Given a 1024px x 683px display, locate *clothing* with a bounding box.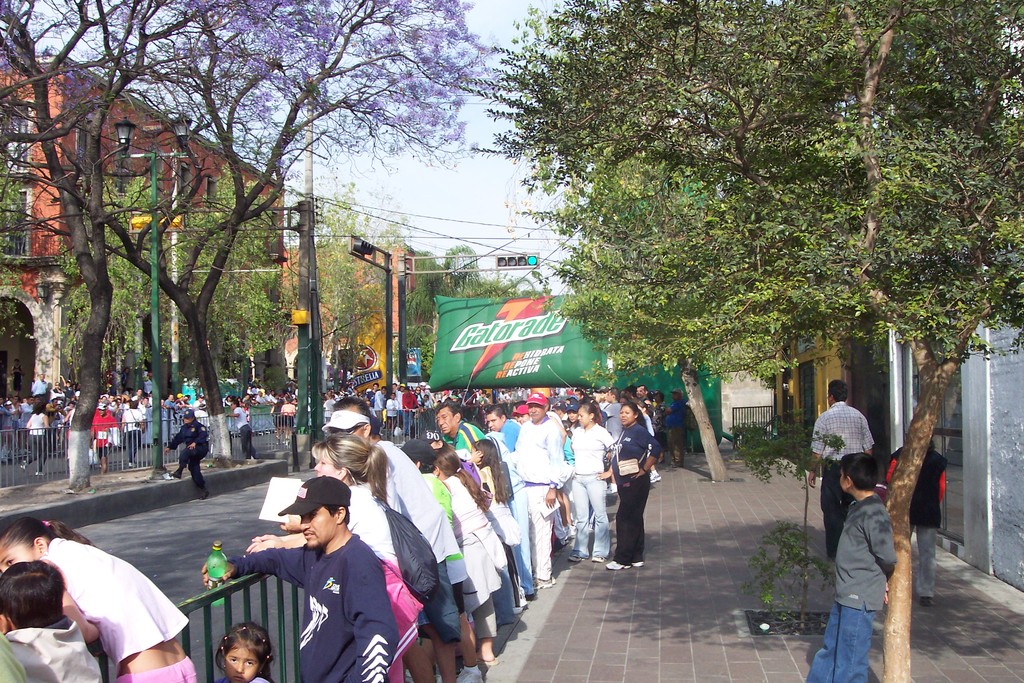
Located: <box>797,409,877,549</box>.
